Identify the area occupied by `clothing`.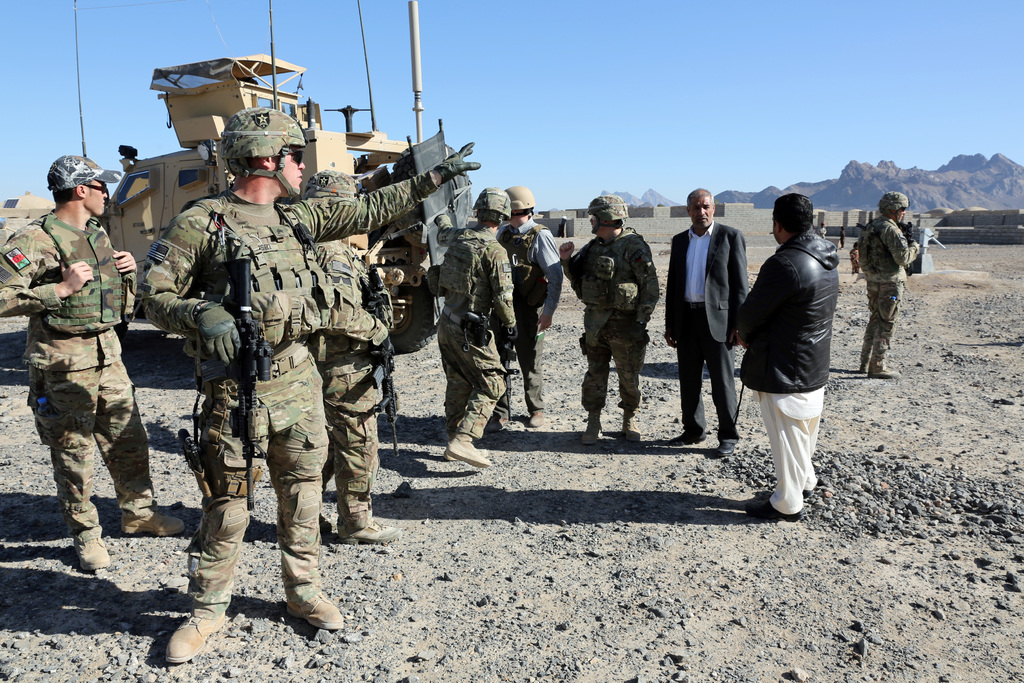
Area: bbox(496, 211, 569, 413).
